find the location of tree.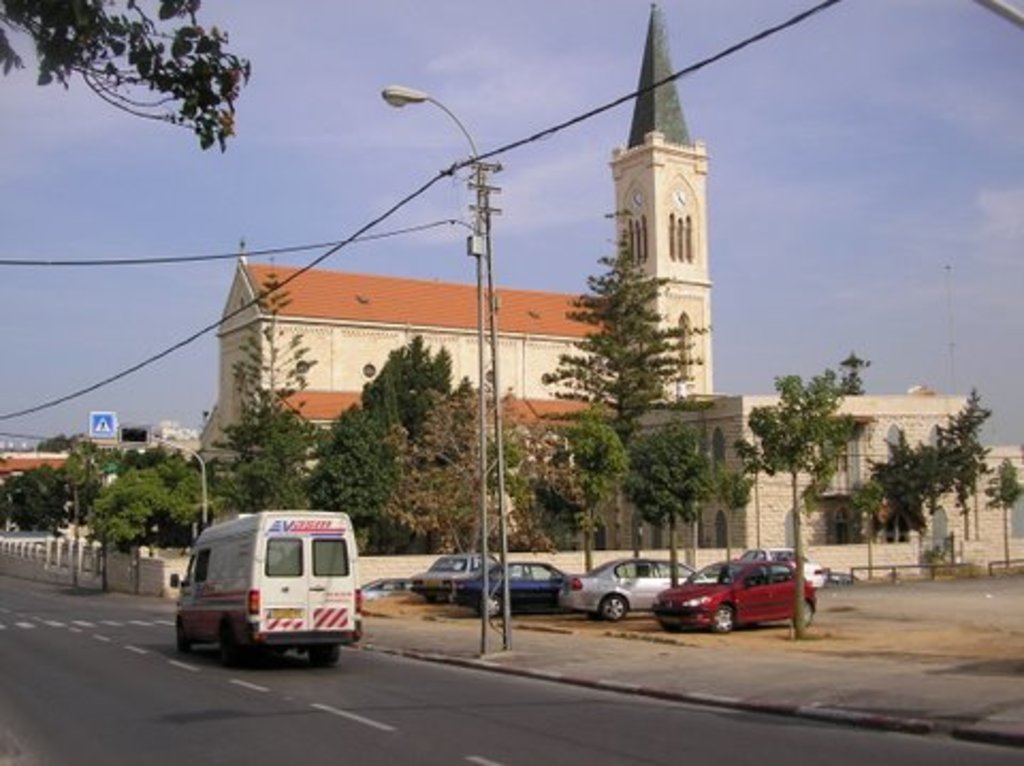
Location: (0, 0, 258, 158).
